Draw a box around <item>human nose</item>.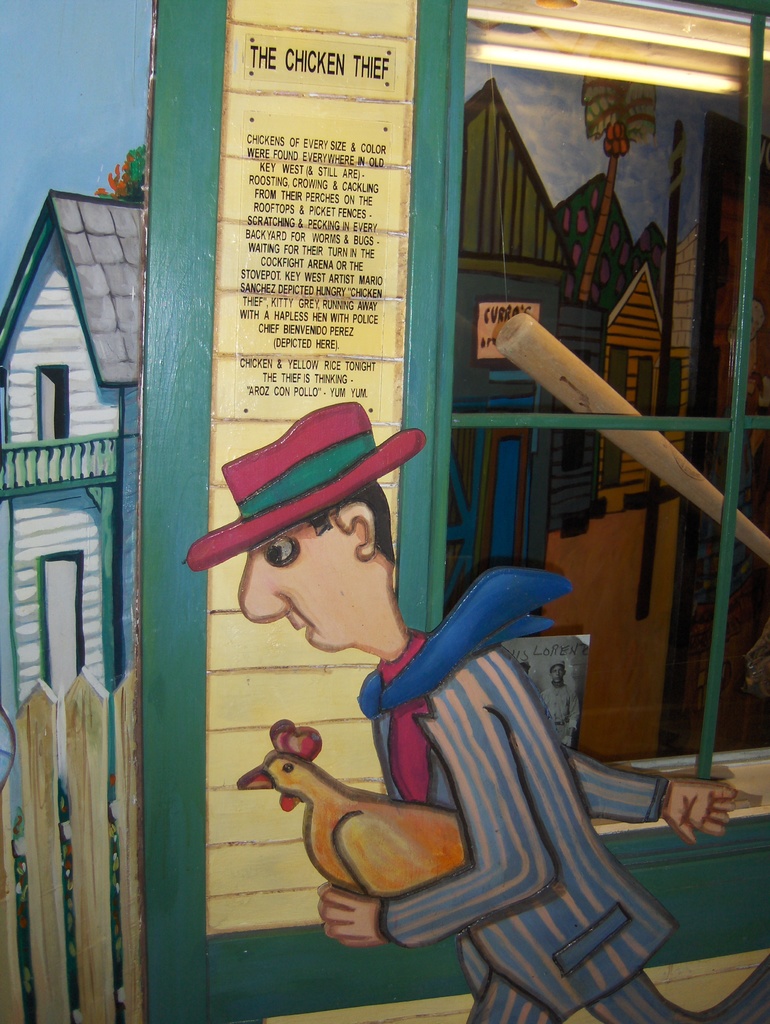
<box>239,554,287,622</box>.
